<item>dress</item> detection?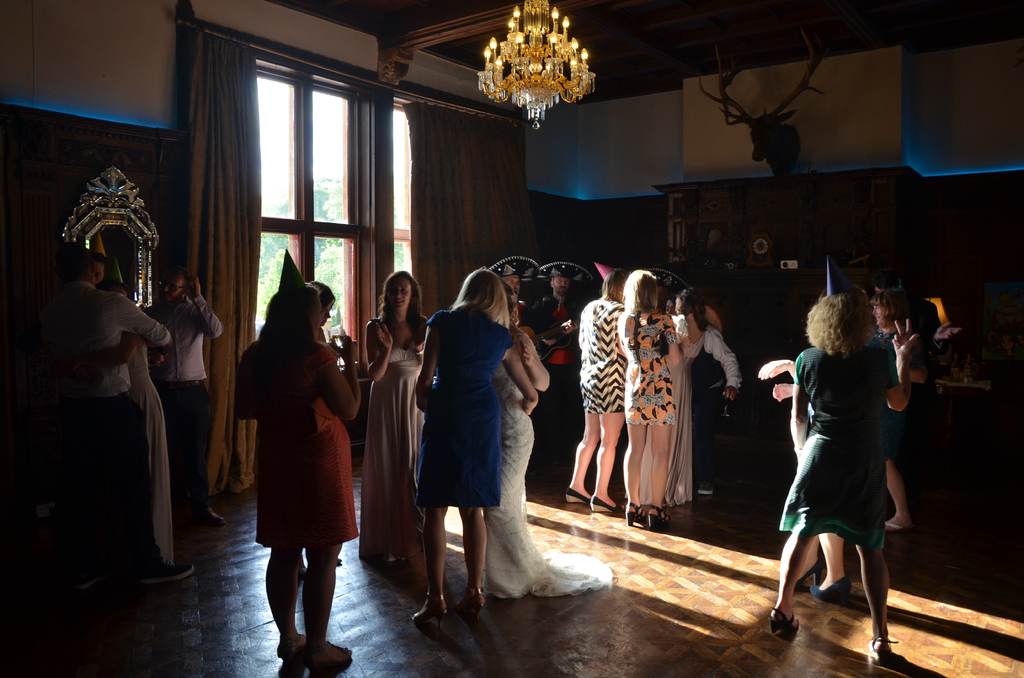
locate(248, 339, 355, 550)
